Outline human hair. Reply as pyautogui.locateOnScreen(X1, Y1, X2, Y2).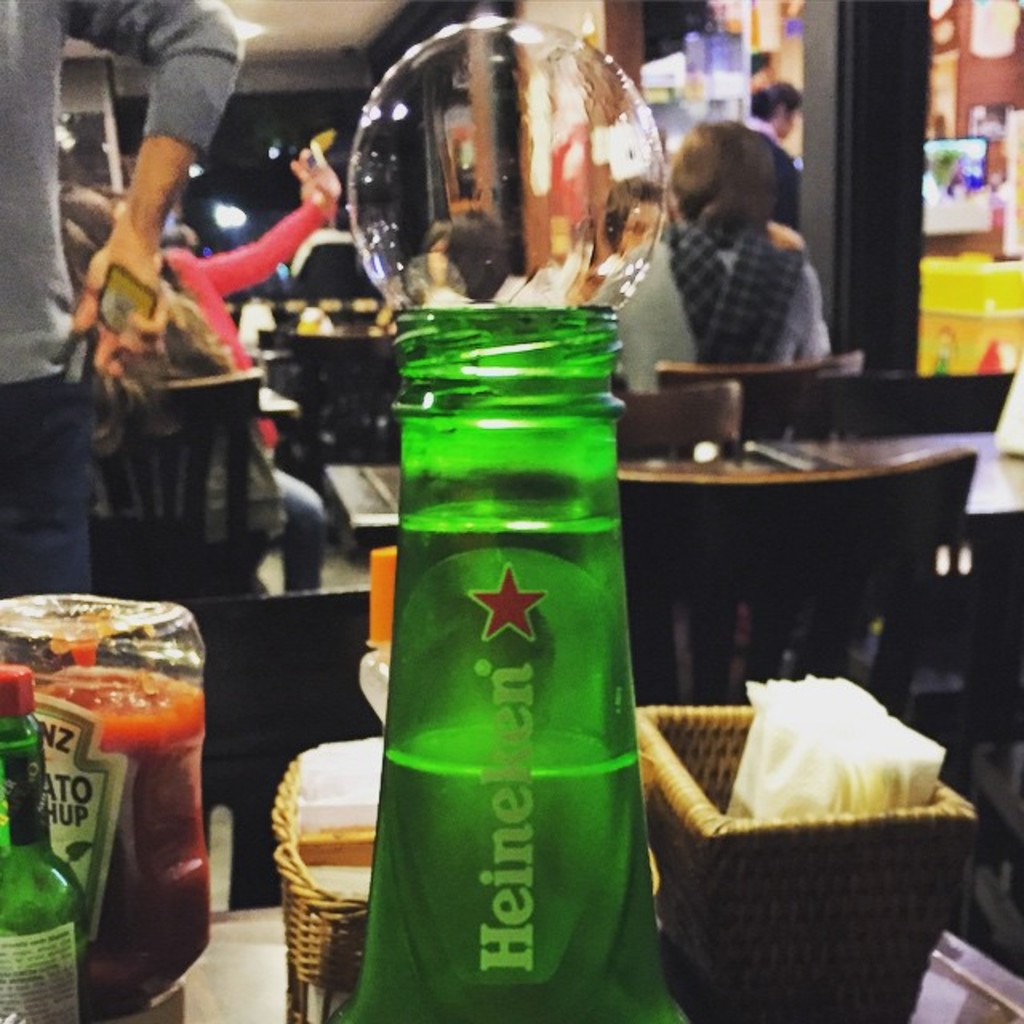
pyautogui.locateOnScreen(61, 186, 112, 246).
